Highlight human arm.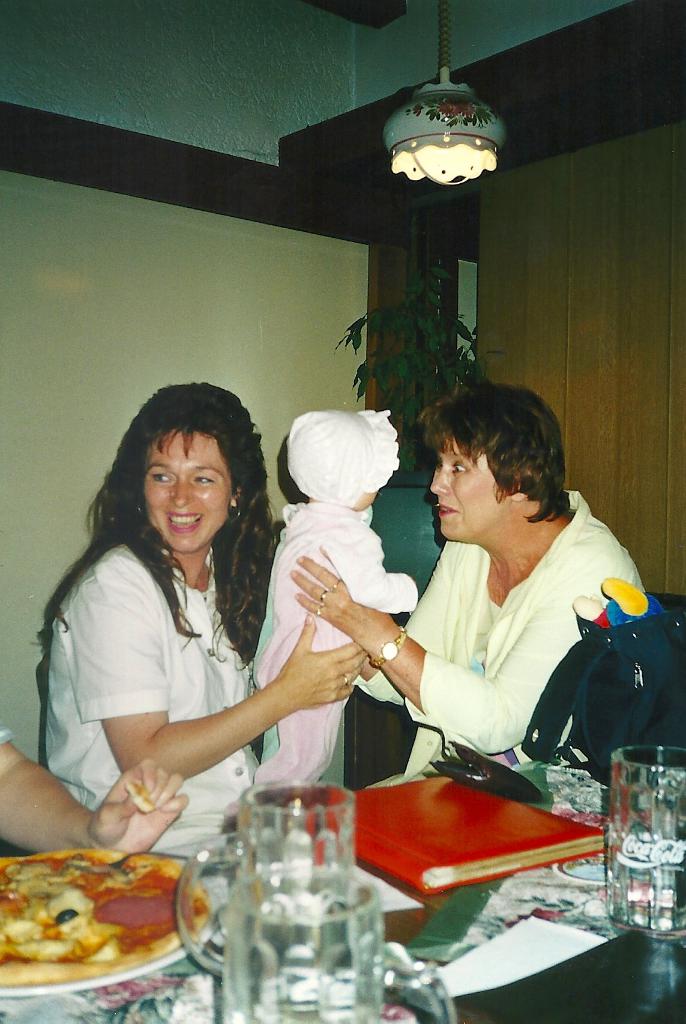
Highlighted region: select_region(293, 529, 637, 753).
